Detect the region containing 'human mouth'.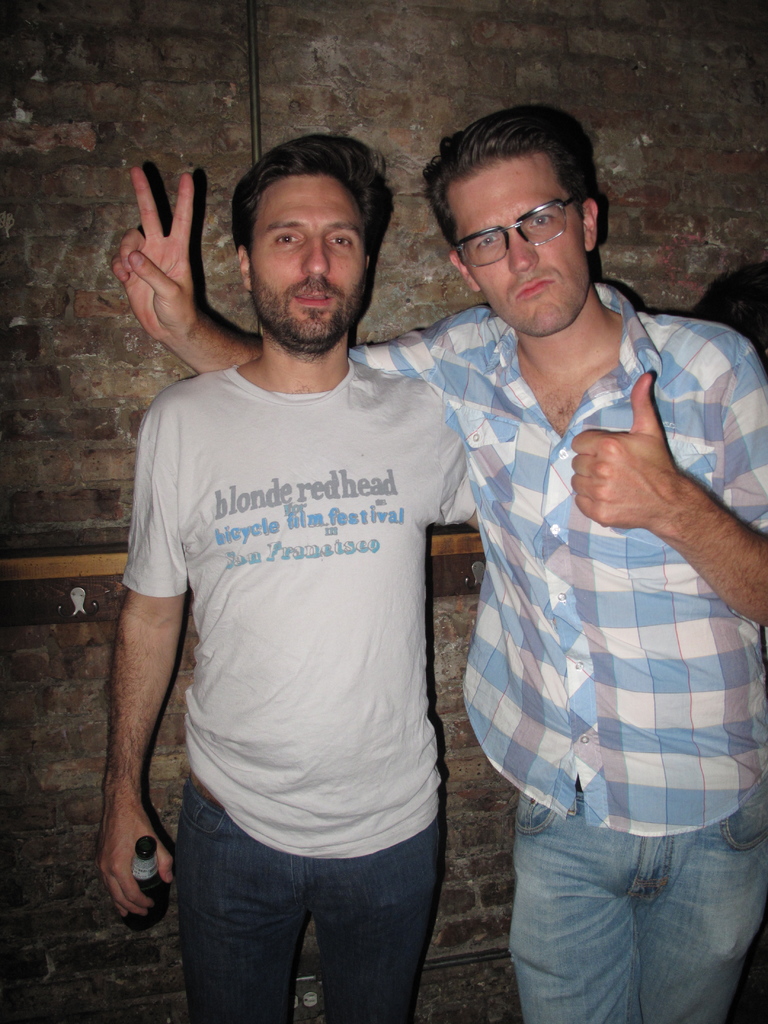
[295, 288, 332, 312].
